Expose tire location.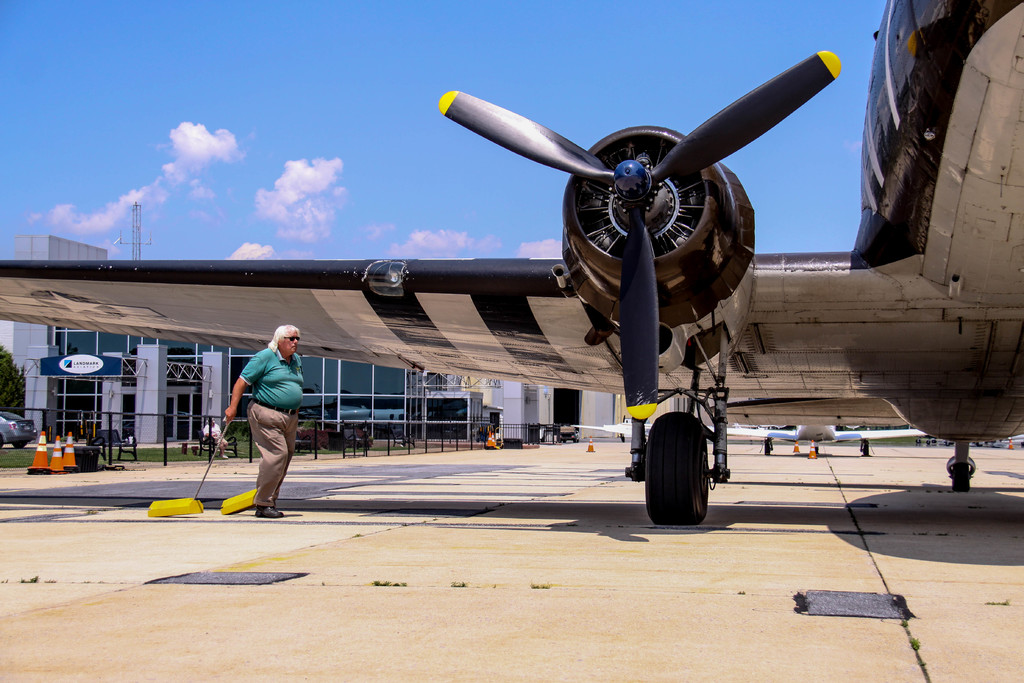
Exposed at (655,417,725,528).
